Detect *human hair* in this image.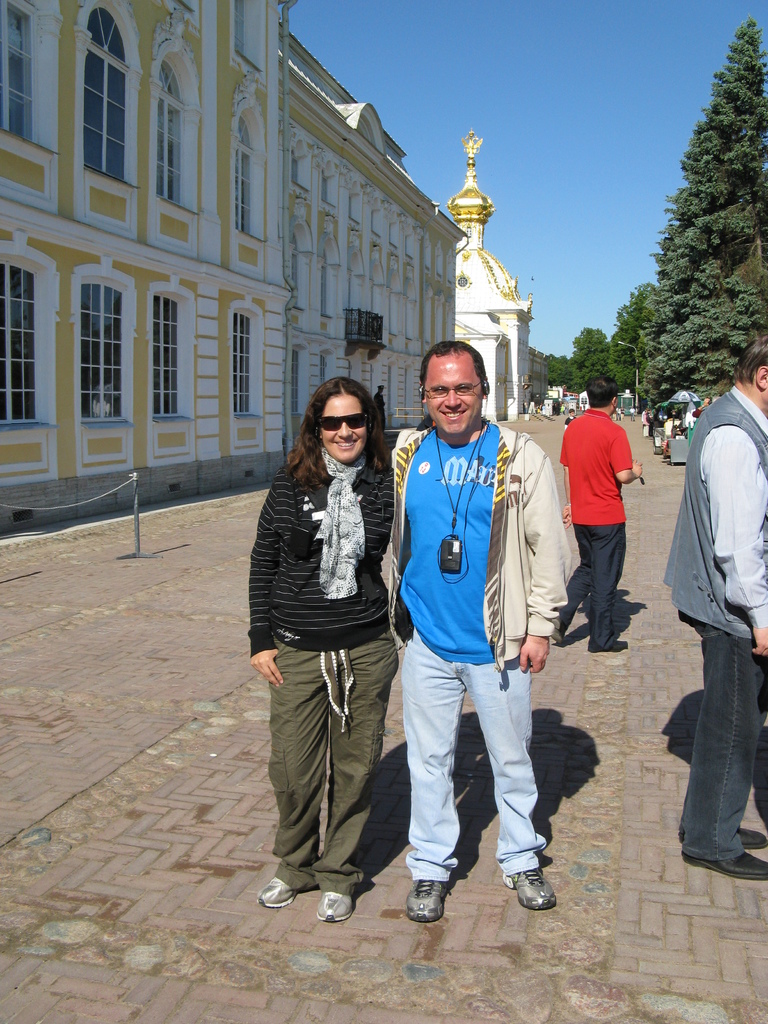
Detection: 585, 374, 618, 408.
